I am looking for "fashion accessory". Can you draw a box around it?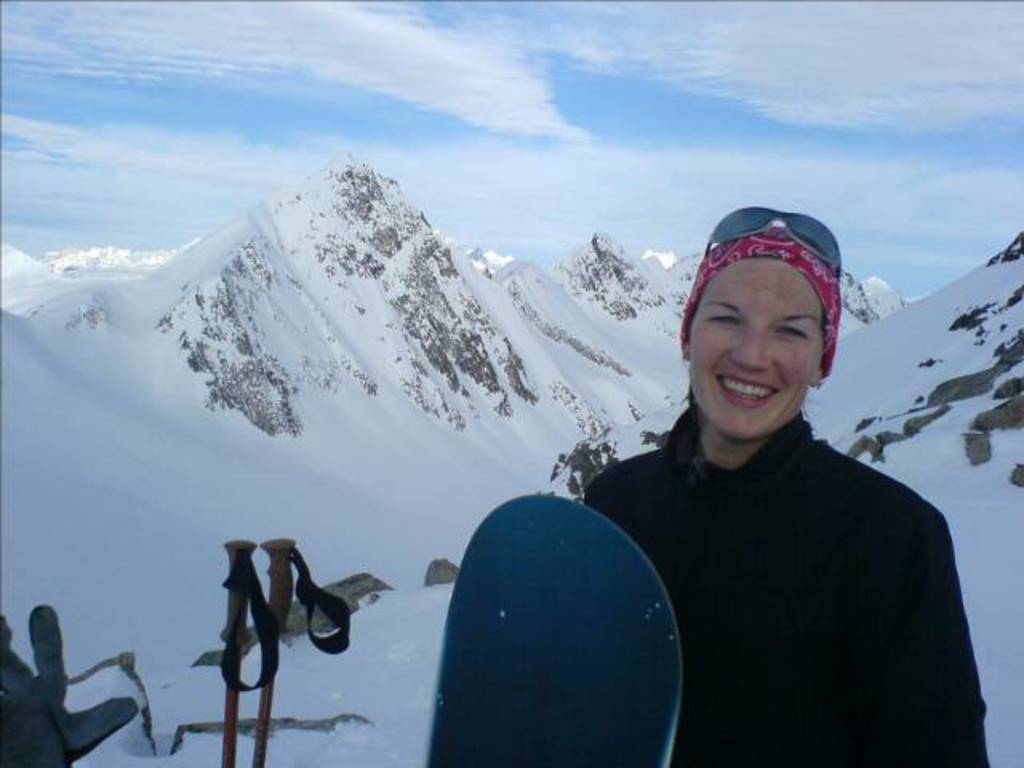
Sure, the bounding box is (701,202,843,278).
